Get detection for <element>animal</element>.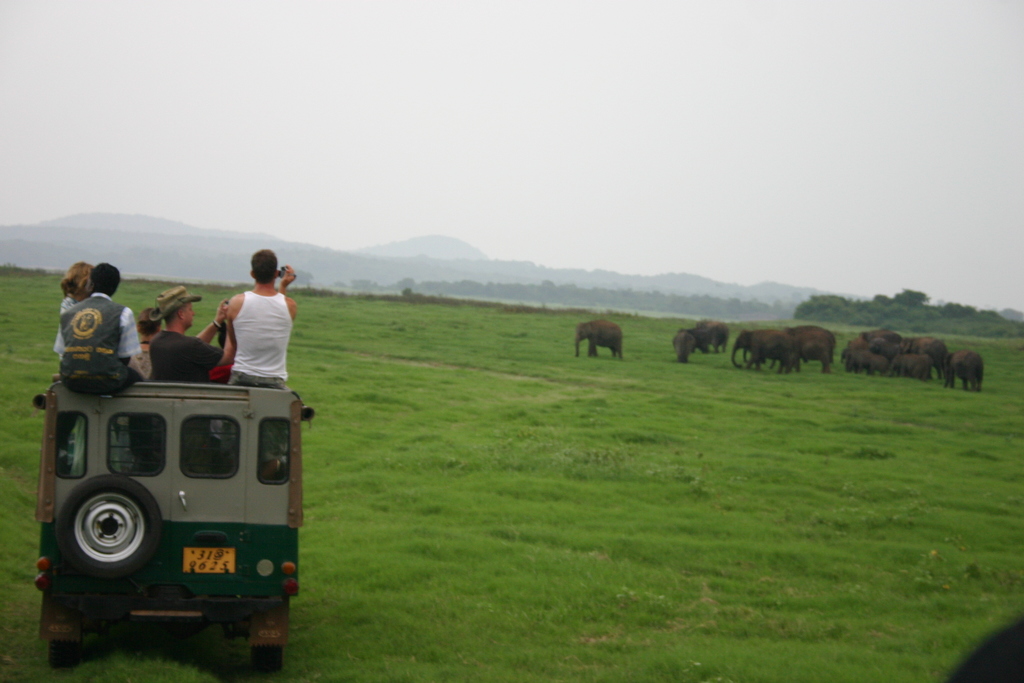
Detection: 781,322,838,374.
